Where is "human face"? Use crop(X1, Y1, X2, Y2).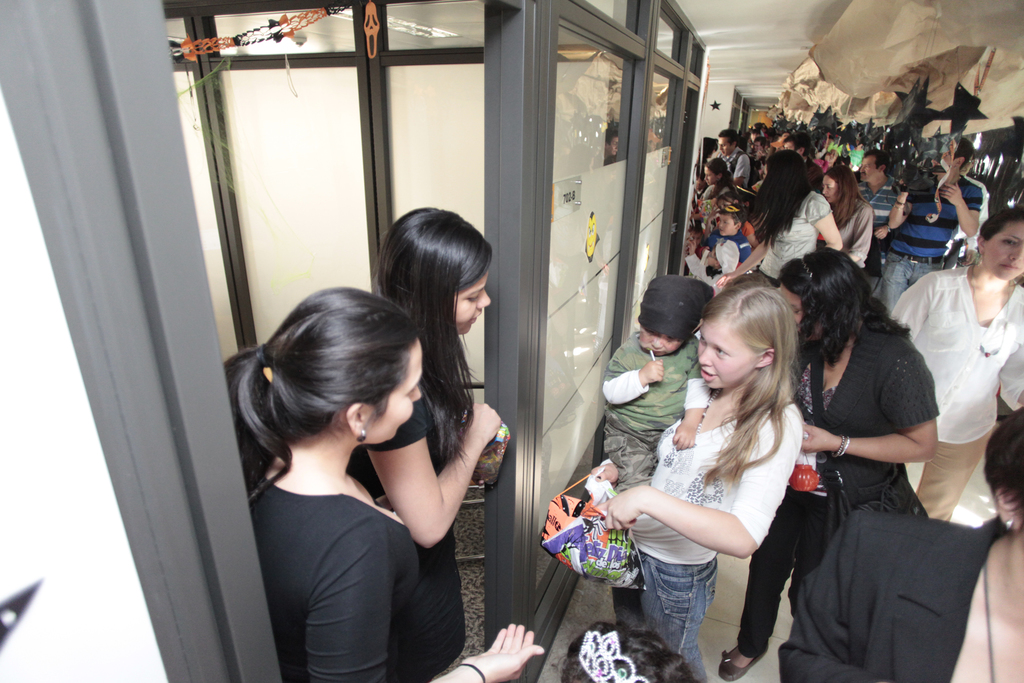
crop(778, 284, 824, 341).
